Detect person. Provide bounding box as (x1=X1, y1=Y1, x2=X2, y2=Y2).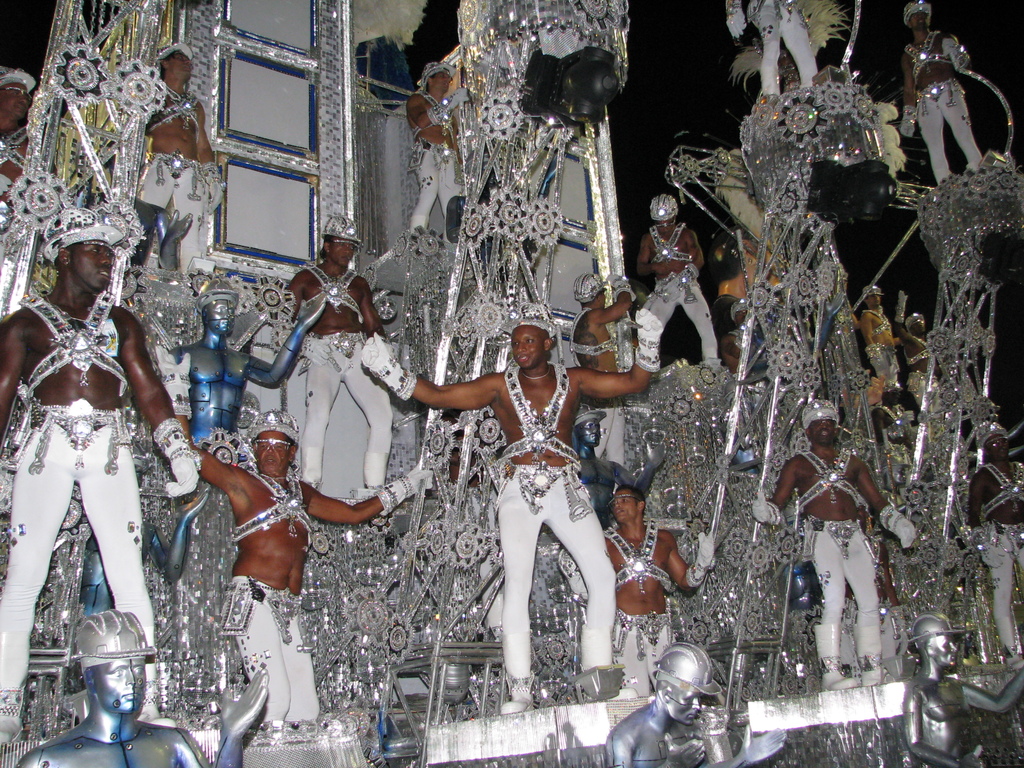
(x1=408, y1=62, x2=467, y2=237).
